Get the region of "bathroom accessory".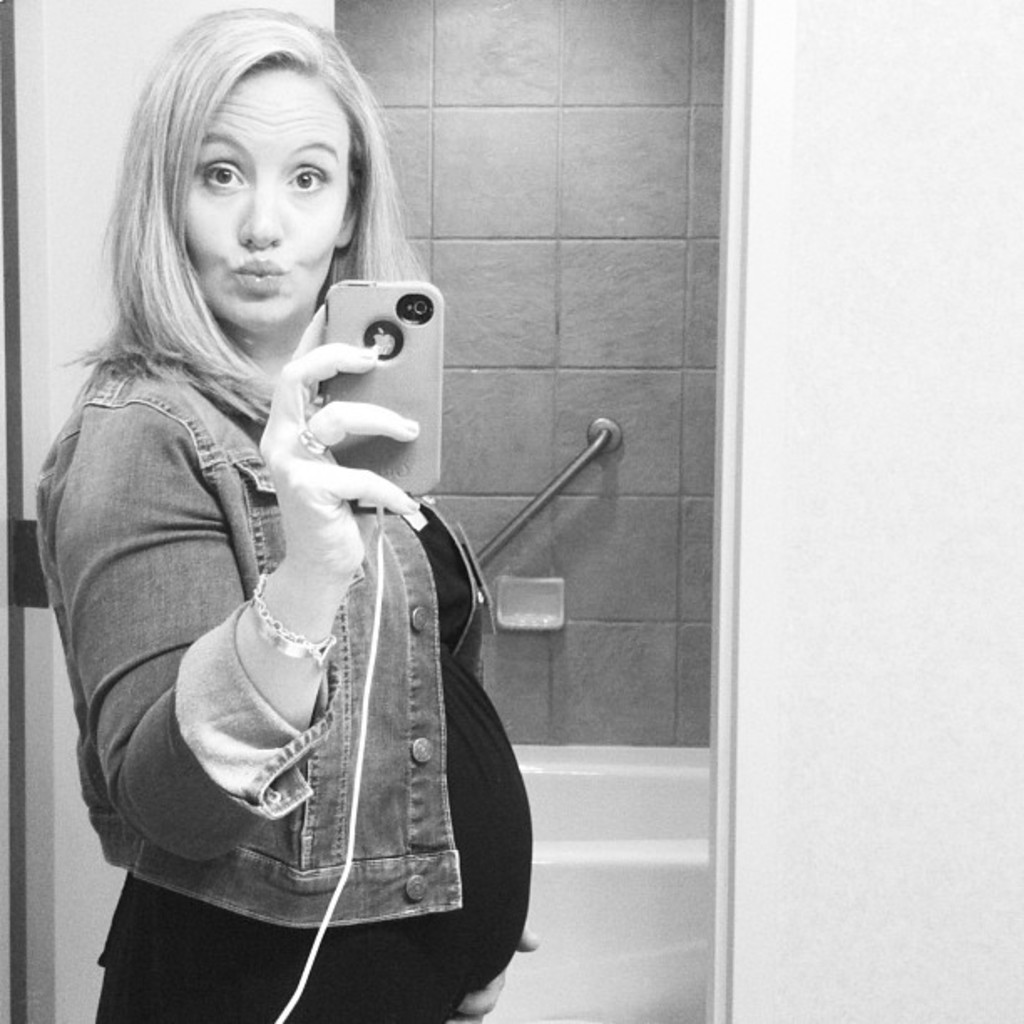
crop(514, 735, 713, 1017).
